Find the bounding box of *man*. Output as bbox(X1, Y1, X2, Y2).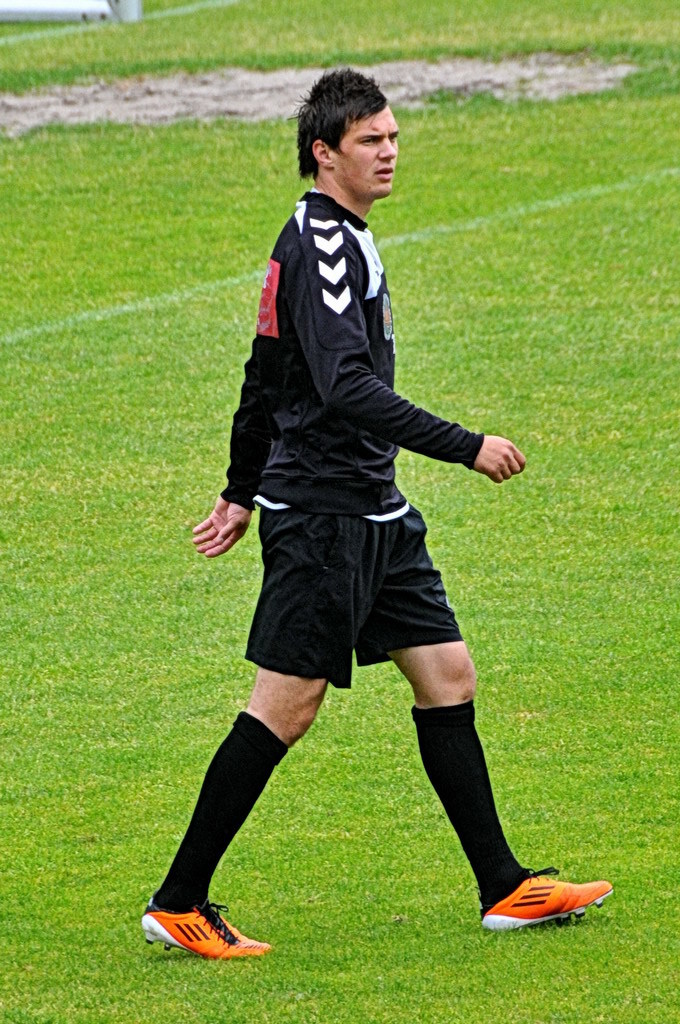
bbox(165, 84, 541, 915).
